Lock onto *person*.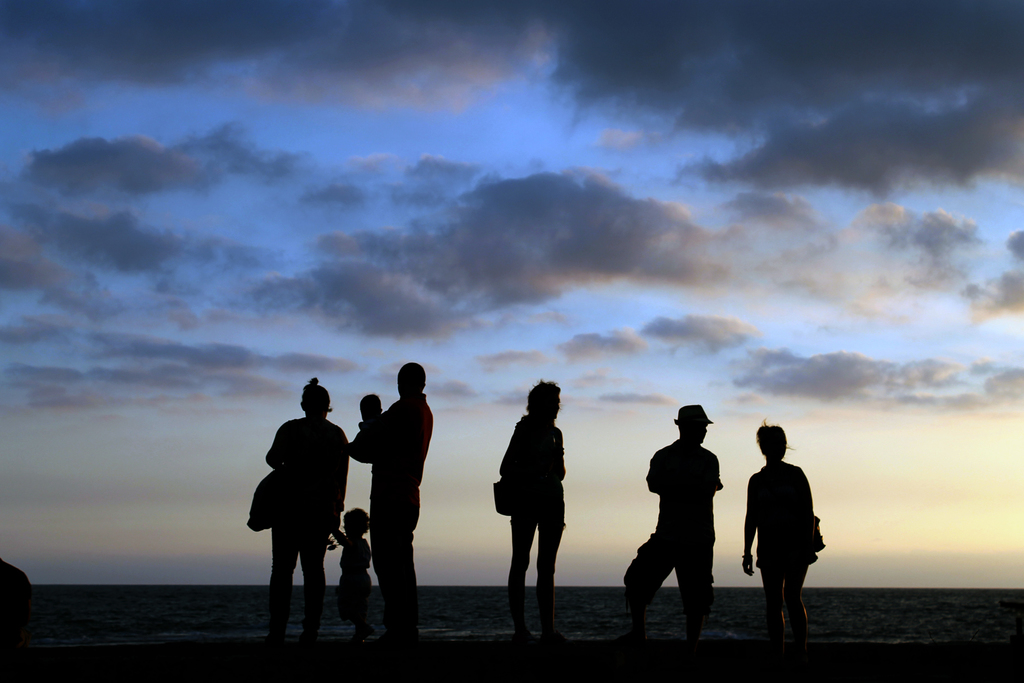
Locked: [355,393,384,434].
